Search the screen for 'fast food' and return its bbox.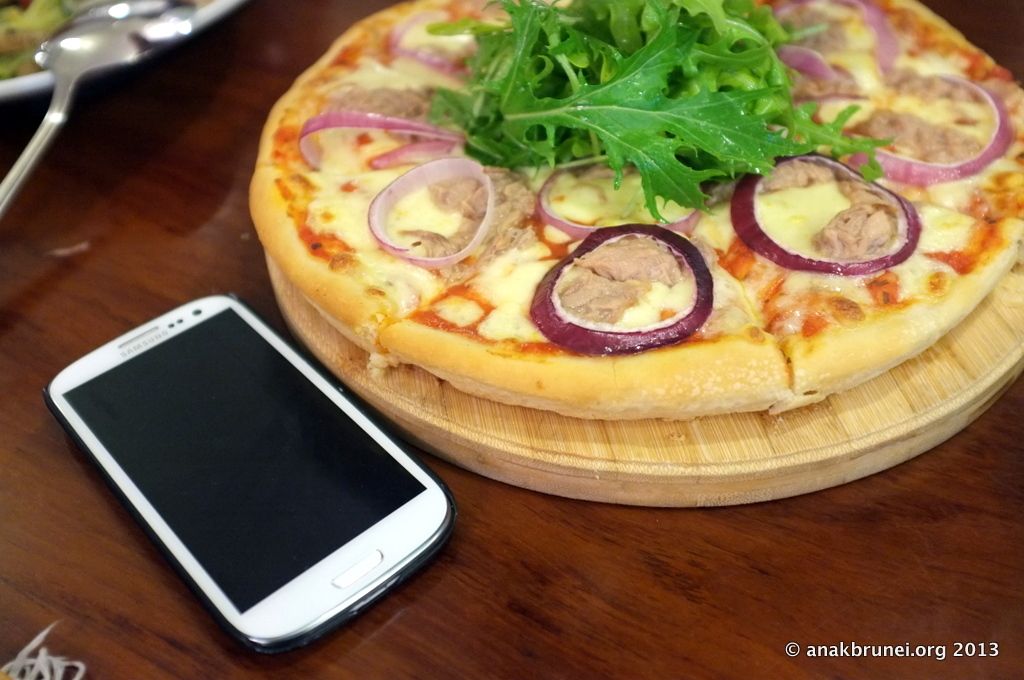
Found: <region>0, 0, 78, 62</region>.
